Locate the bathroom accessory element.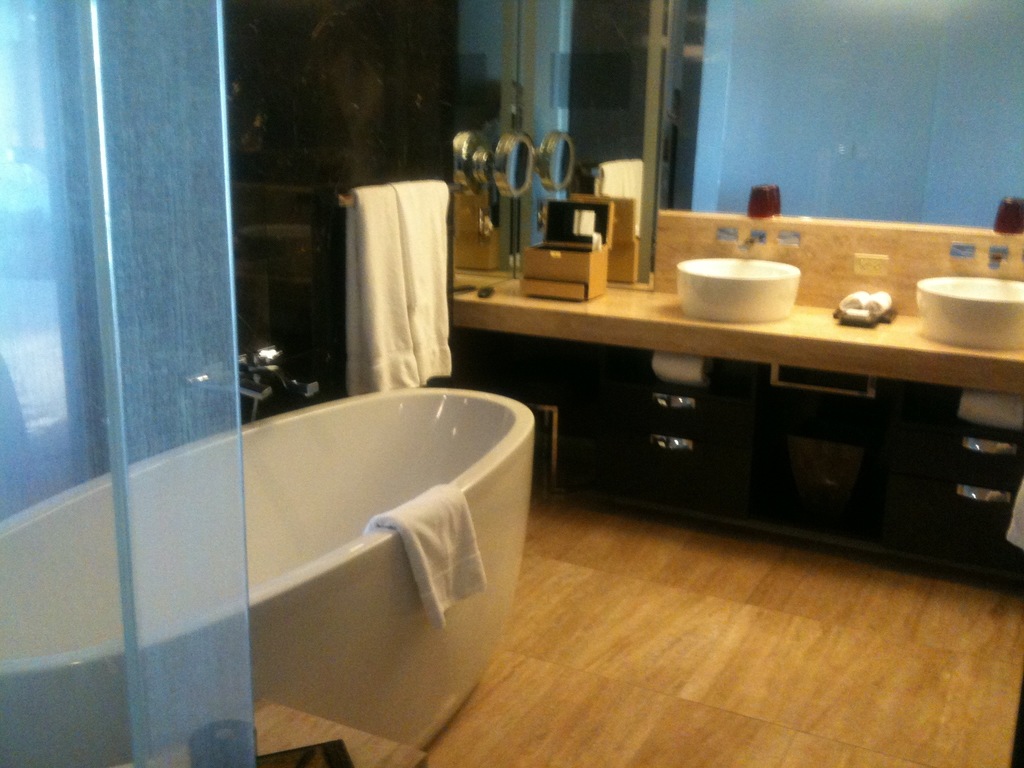
Element bbox: 337, 180, 466, 206.
